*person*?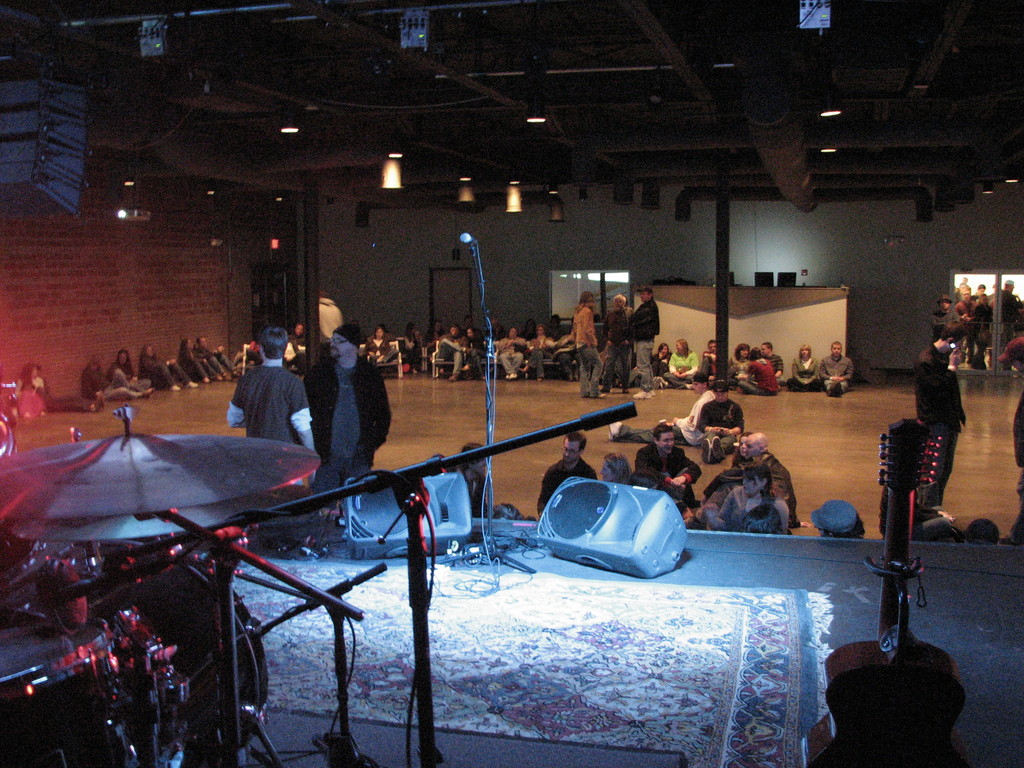
x1=429 y1=325 x2=467 y2=378
